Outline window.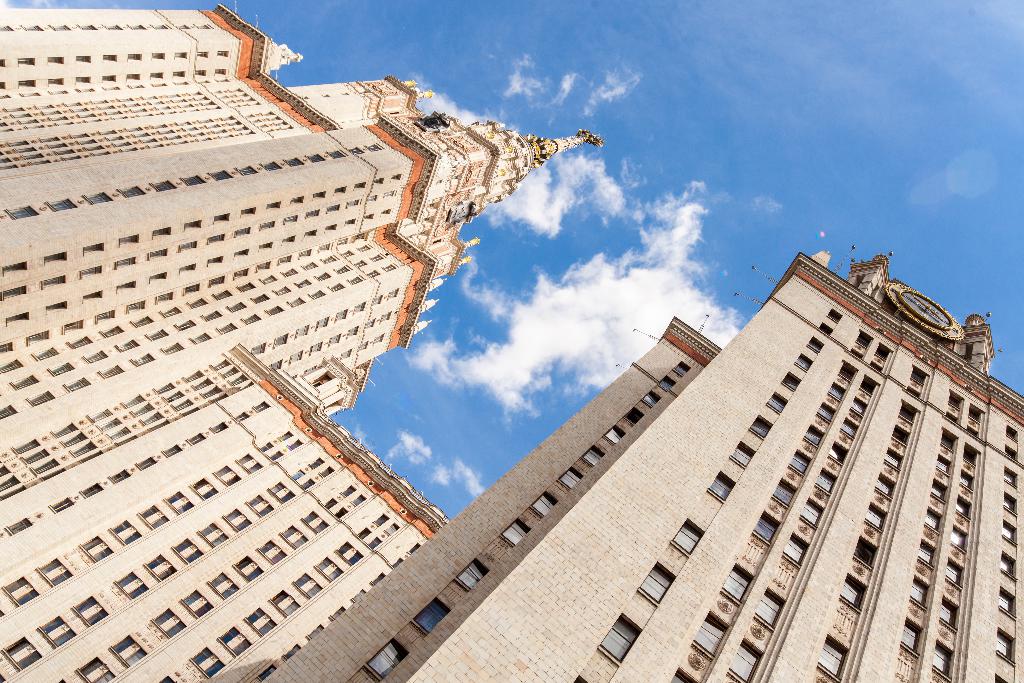
Outline: [left=366, top=636, right=407, bottom=676].
